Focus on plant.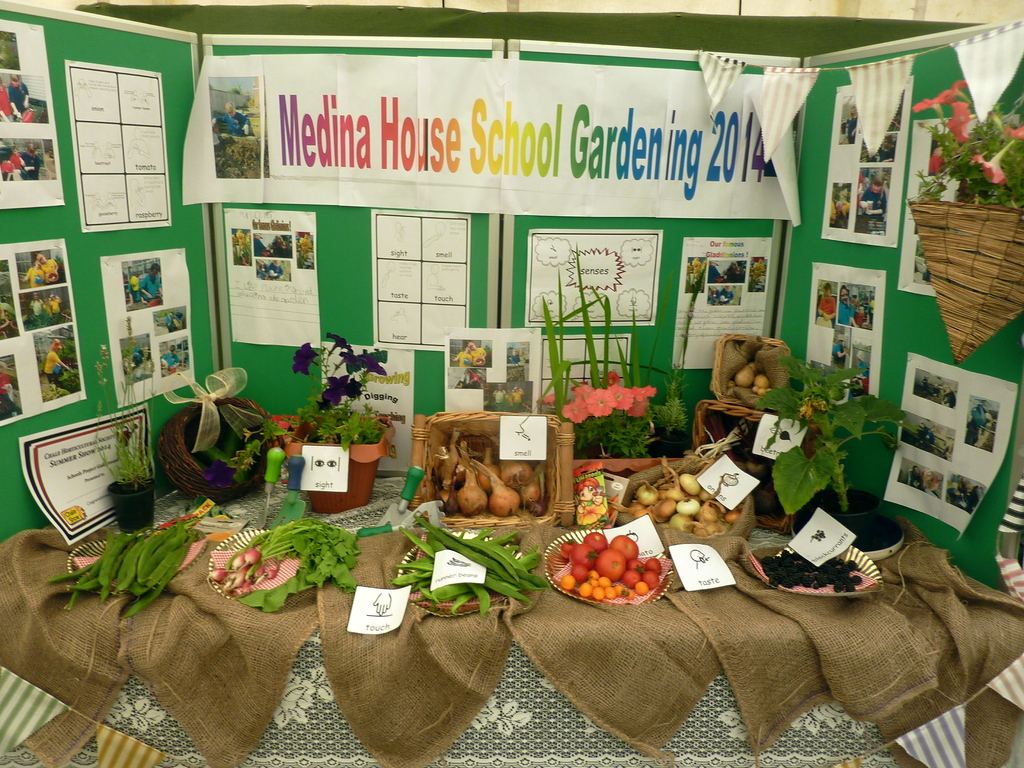
Focused at Rect(654, 373, 692, 431).
